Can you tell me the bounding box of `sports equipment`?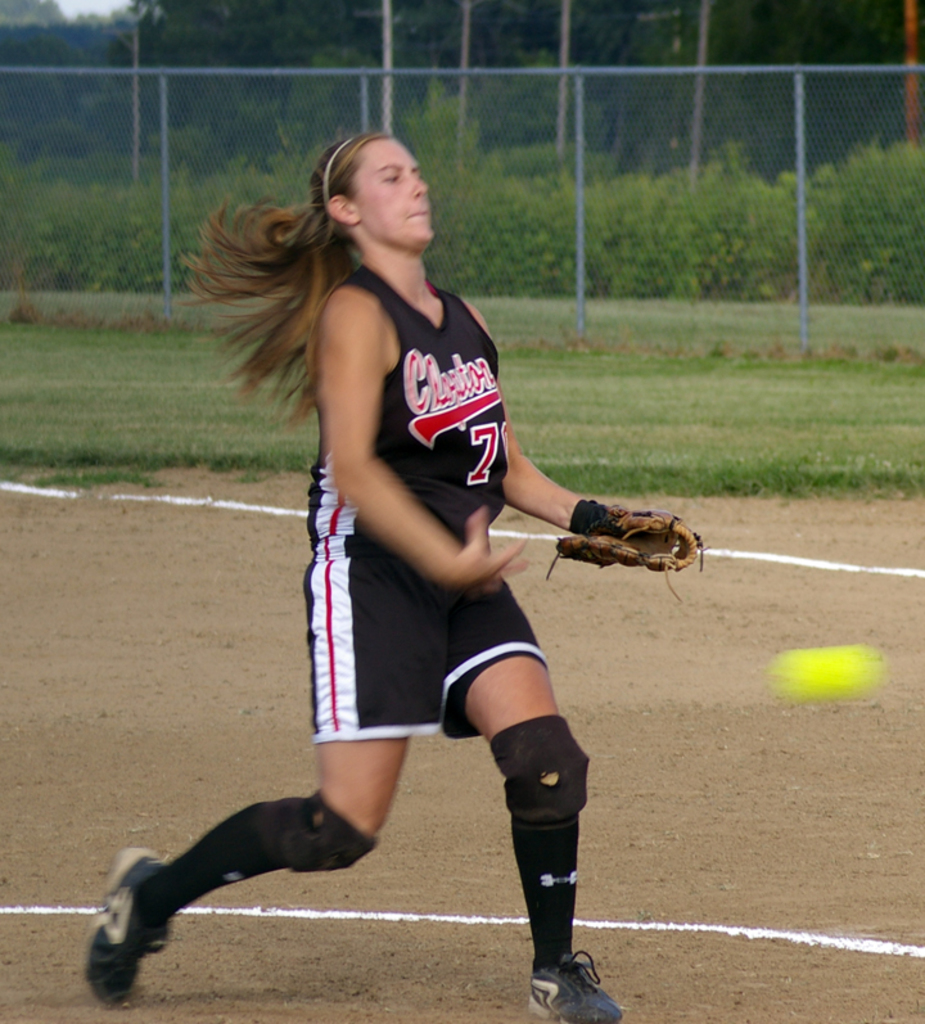
x1=546 y1=497 x2=704 y2=596.
